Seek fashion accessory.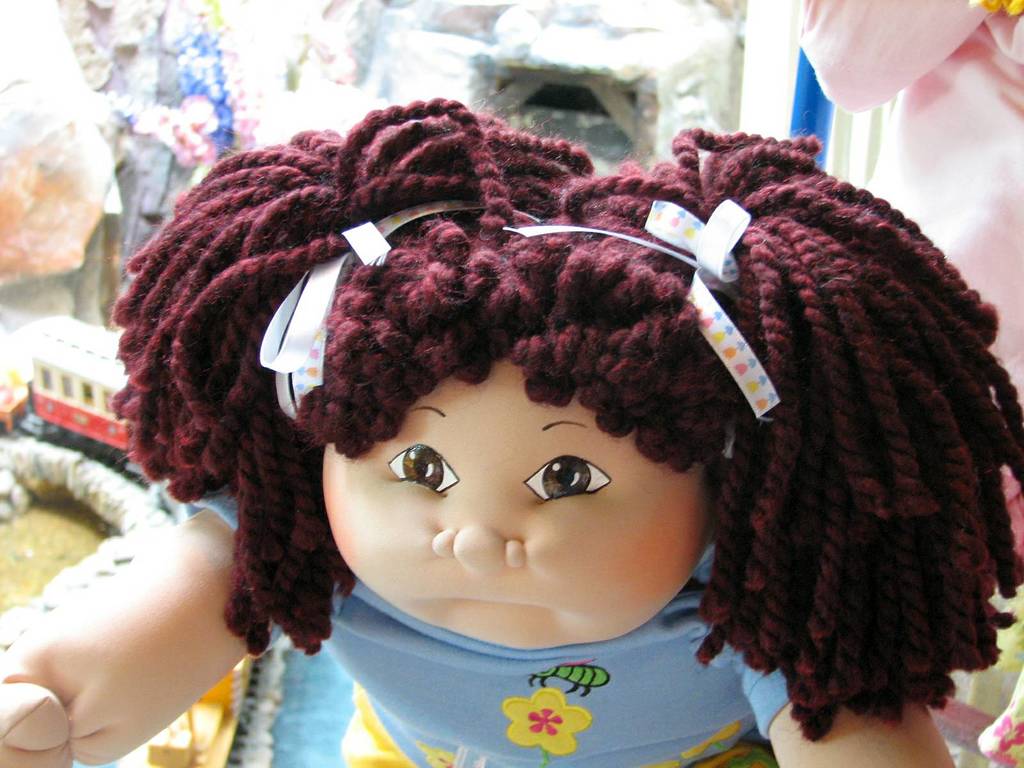
left=256, top=192, right=481, bottom=424.
